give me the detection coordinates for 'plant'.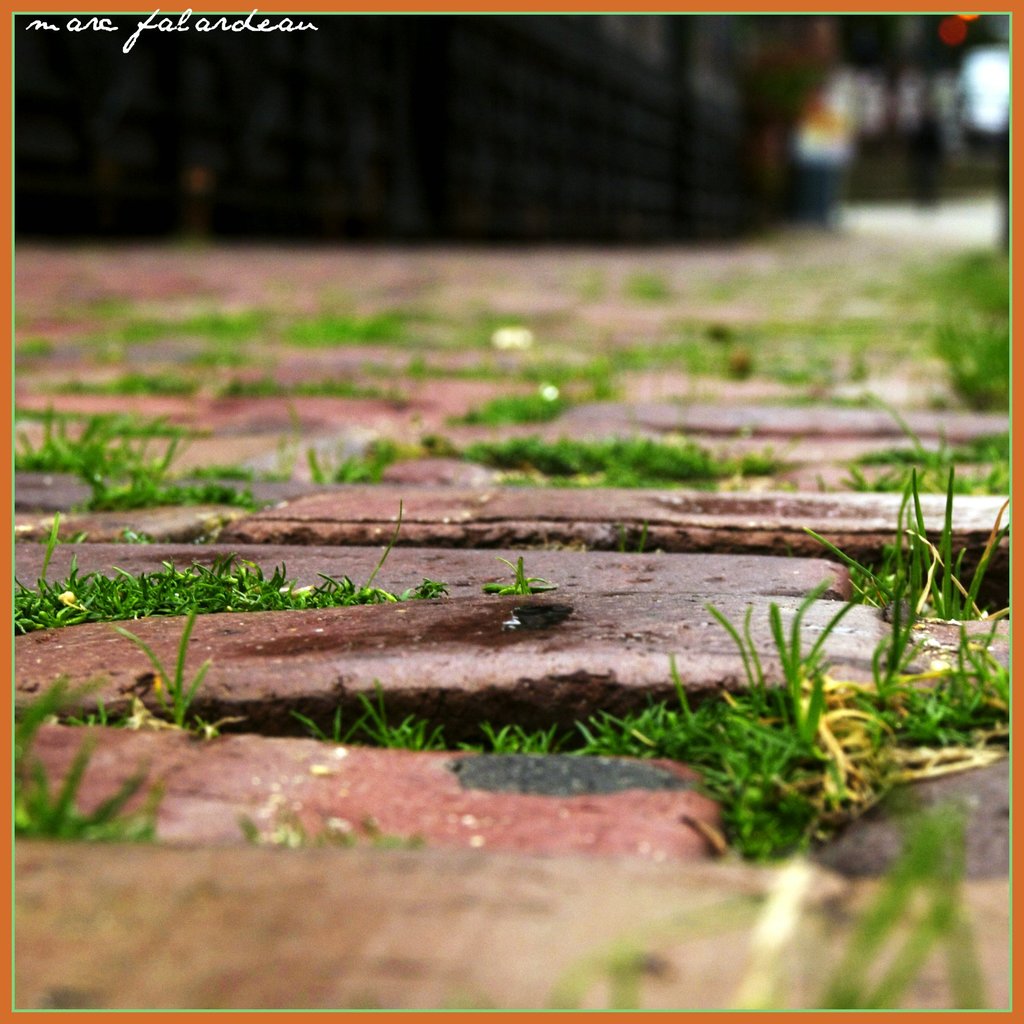
{"x1": 669, "y1": 377, "x2": 899, "y2": 419}.
